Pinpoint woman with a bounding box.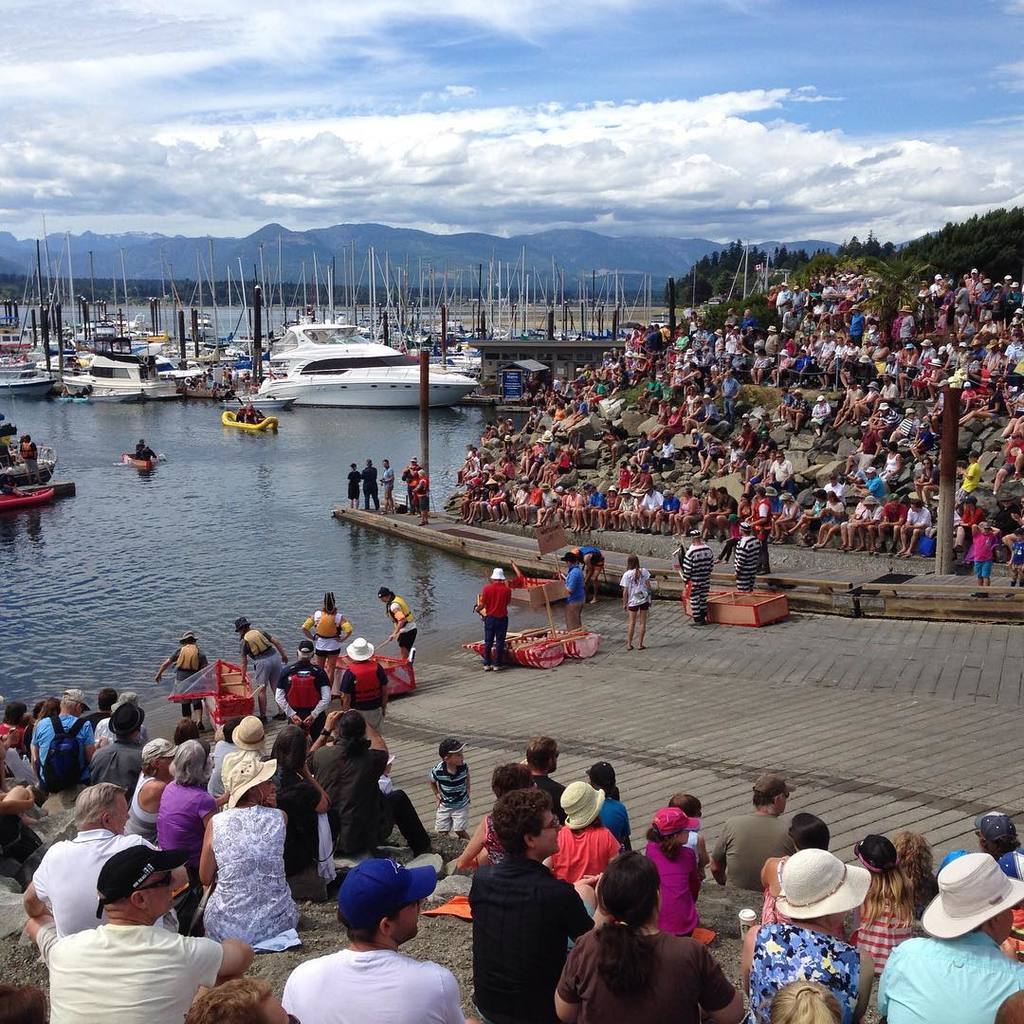
locate(965, 523, 1003, 587).
